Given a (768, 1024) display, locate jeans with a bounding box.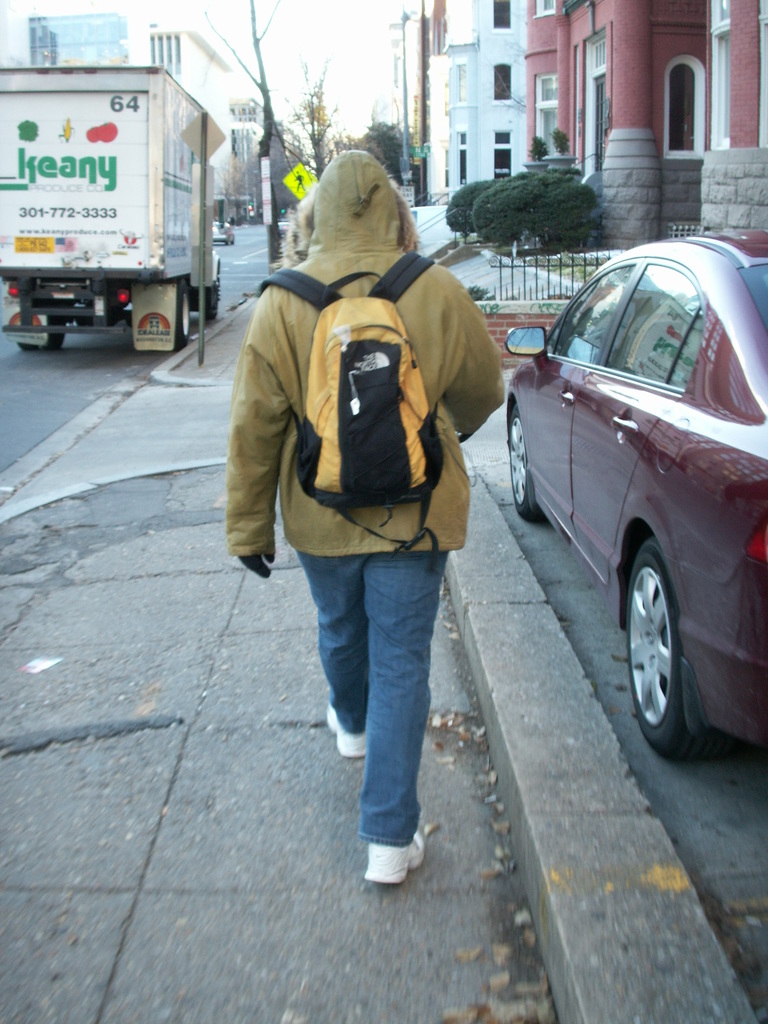
Located: locate(300, 508, 460, 859).
